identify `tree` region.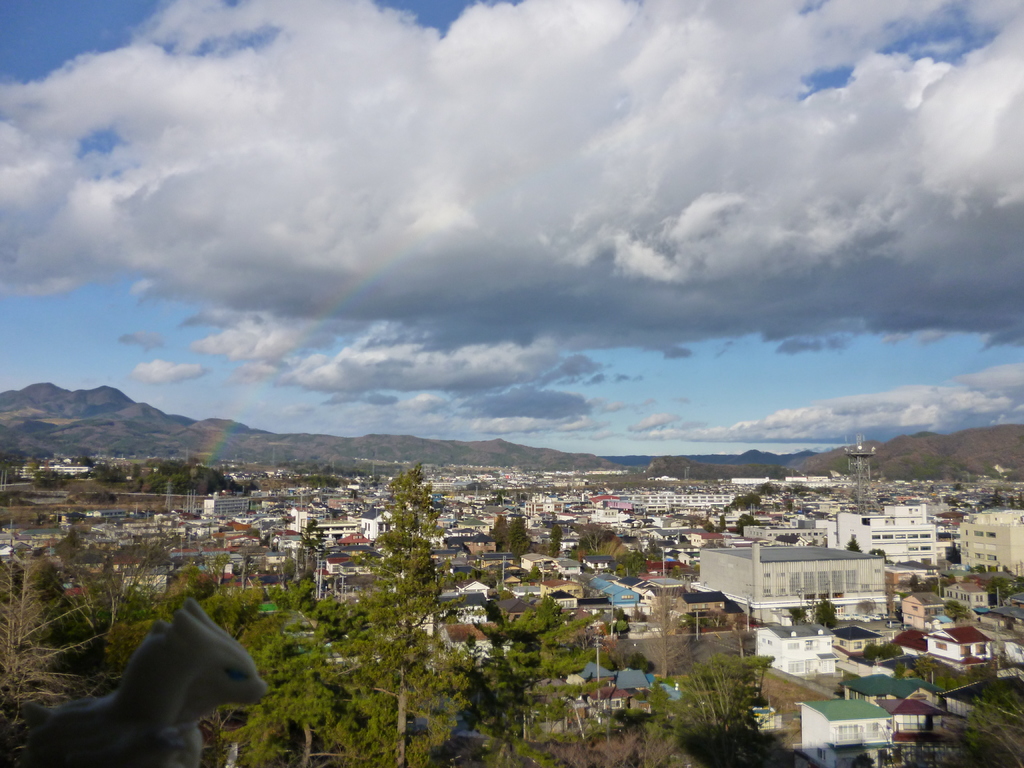
Region: region(328, 458, 481, 764).
